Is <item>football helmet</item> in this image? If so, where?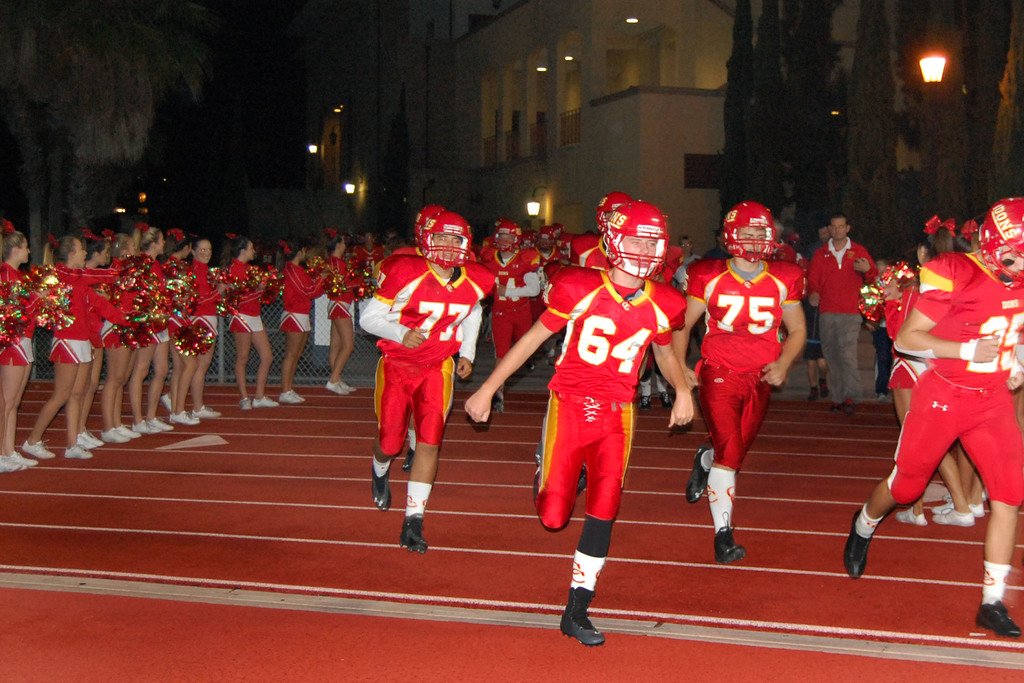
Yes, at (427, 211, 486, 268).
